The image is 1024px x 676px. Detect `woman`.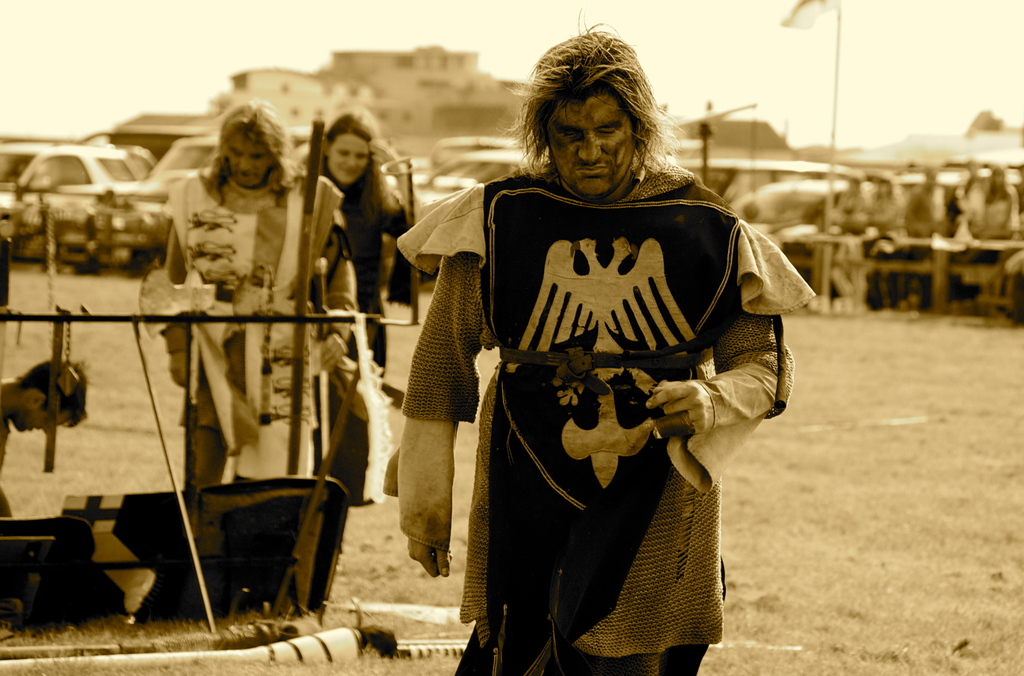
Detection: select_region(396, 47, 763, 675).
